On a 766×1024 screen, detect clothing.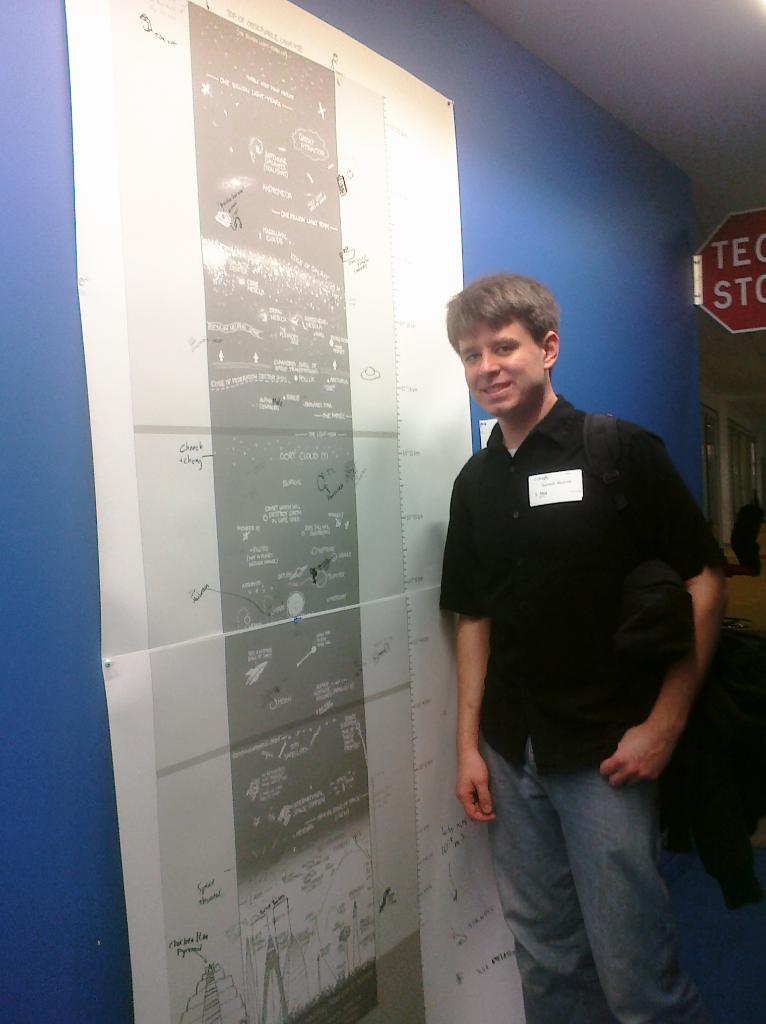
Rect(441, 394, 708, 1023).
